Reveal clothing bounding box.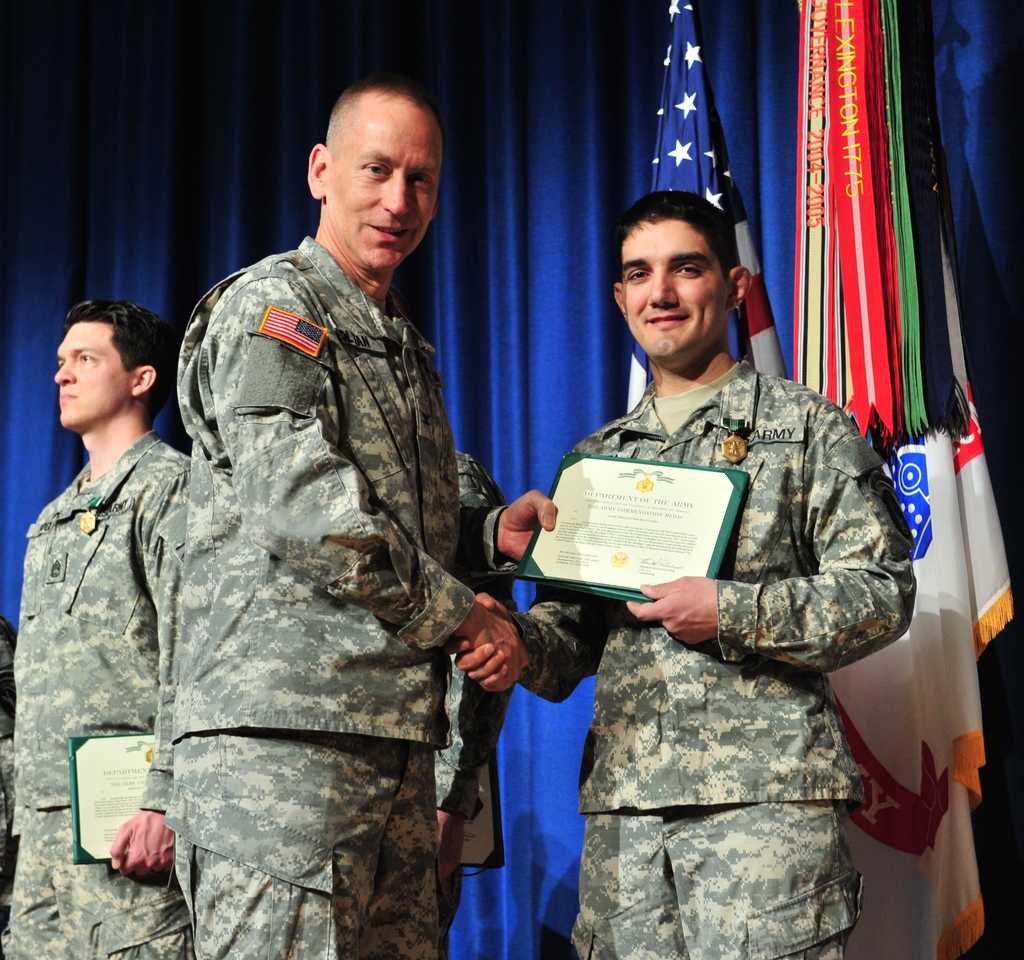
Revealed: 168:232:481:959.
